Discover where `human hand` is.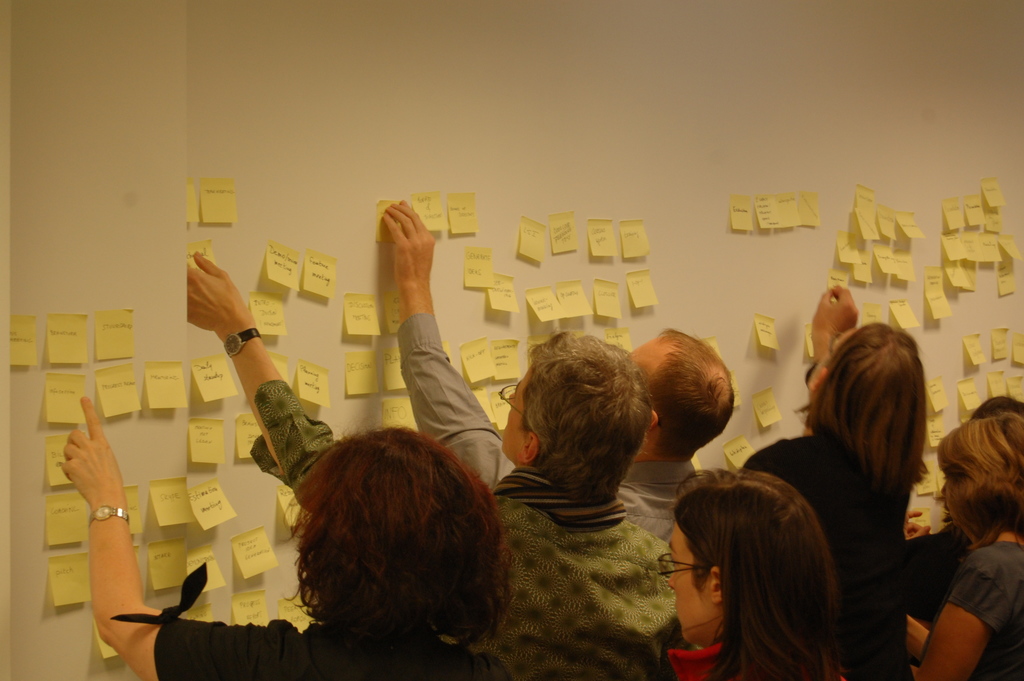
Discovered at [x1=59, y1=395, x2=124, y2=510].
